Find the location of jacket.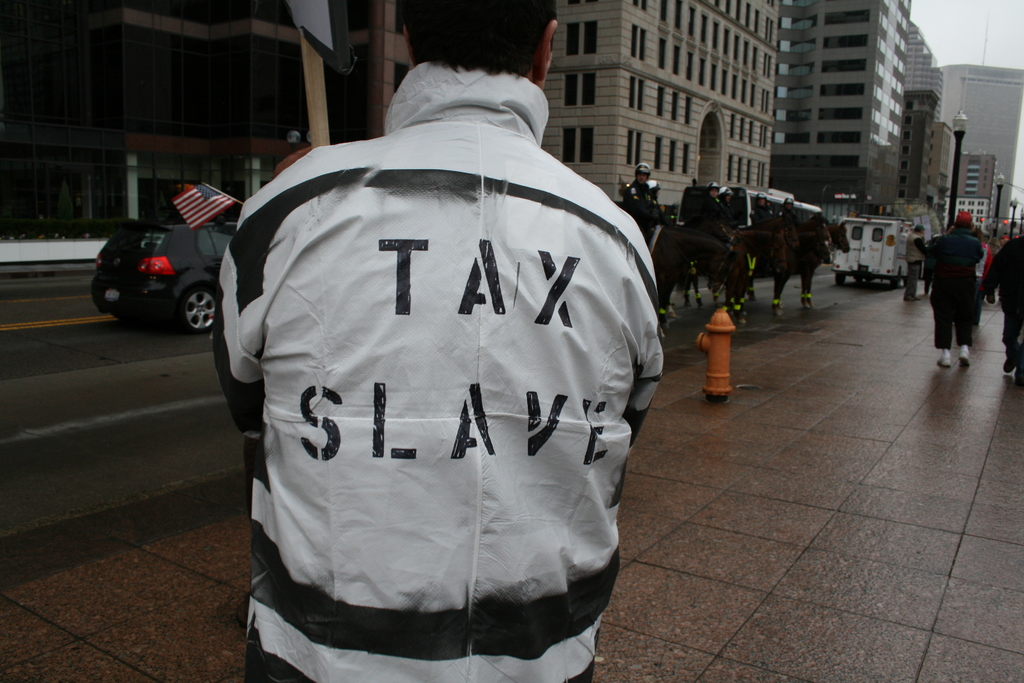
Location: l=214, t=56, r=666, b=682.
